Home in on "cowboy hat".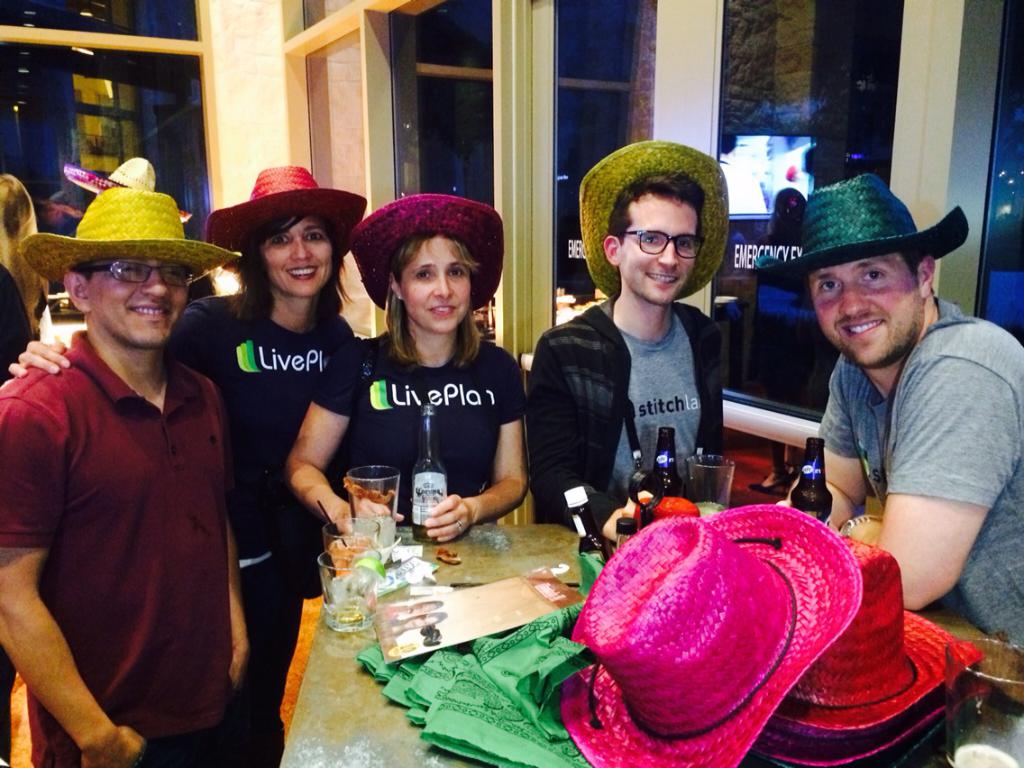
Homed in at region(756, 672, 980, 764).
